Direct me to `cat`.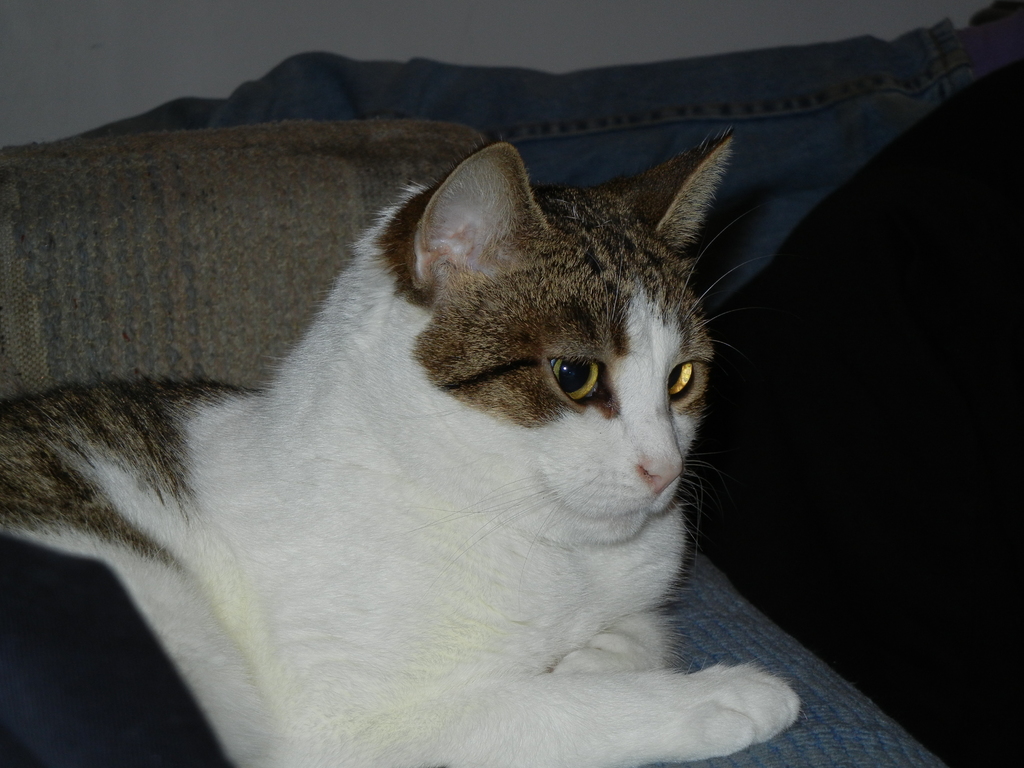
Direction: 0, 132, 805, 767.
